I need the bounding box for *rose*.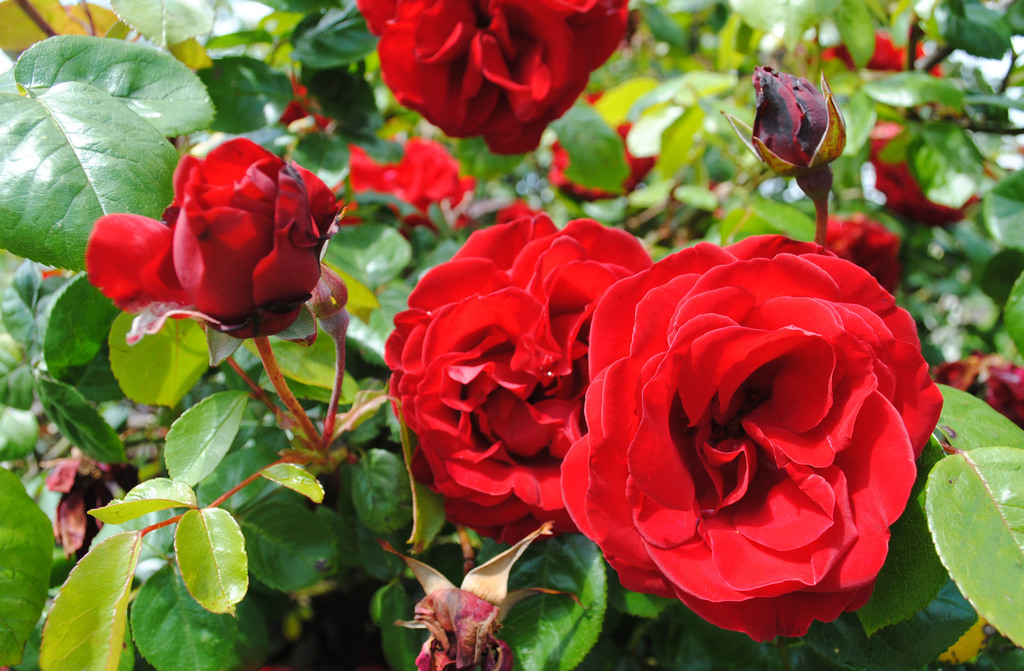
Here it is: BBox(865, 118, 984, 224).
